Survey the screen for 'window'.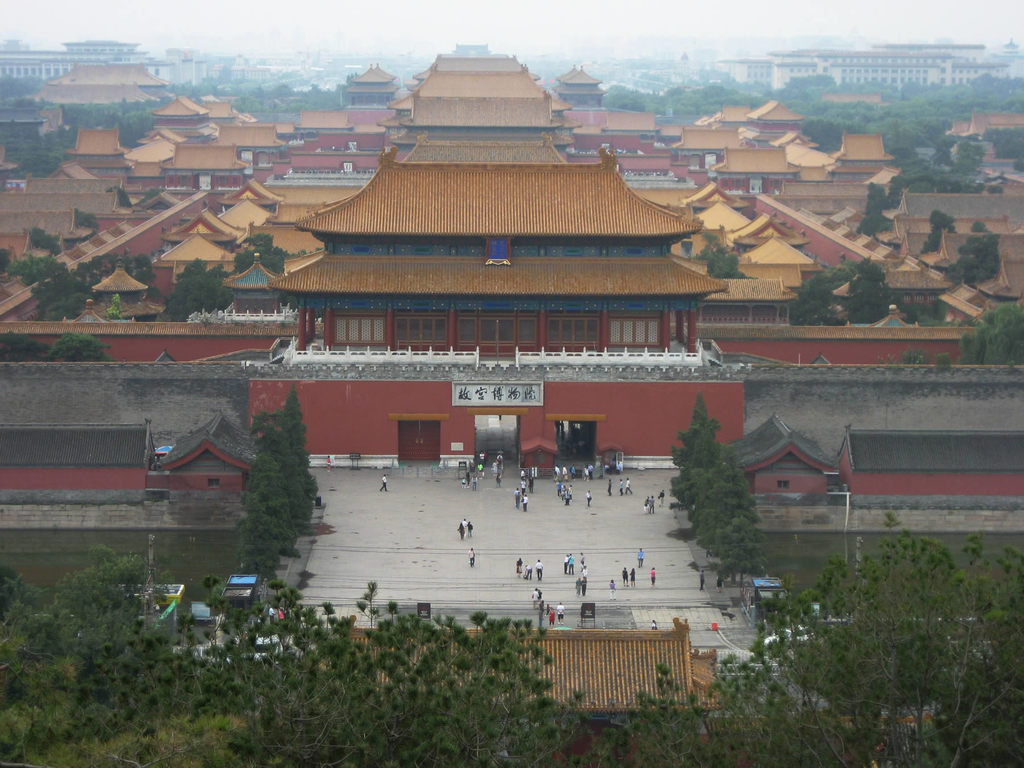
Survey found: select_region(774, 474, 790, 490).
